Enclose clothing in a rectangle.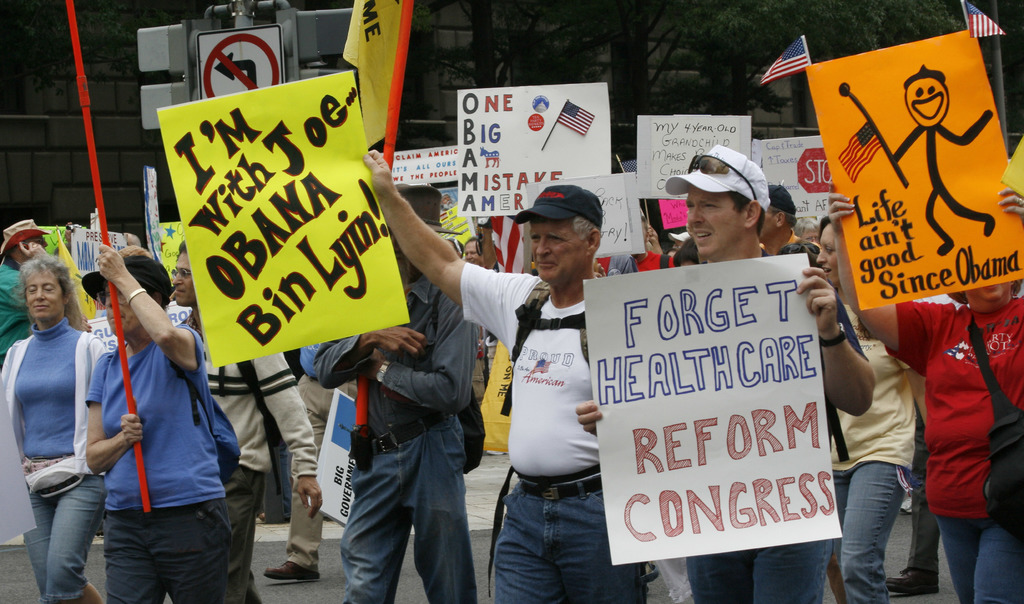
crop(194, 307, 319, 603).
